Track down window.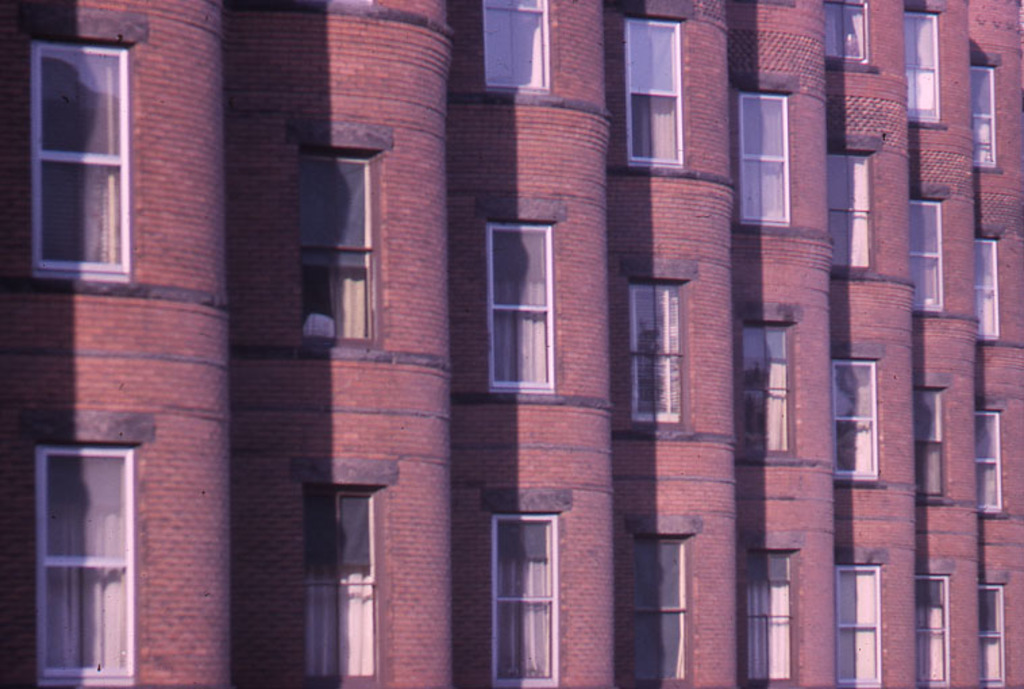
Tracked to pyautogui.locateOnScreen(23, 20, 145, 280).
